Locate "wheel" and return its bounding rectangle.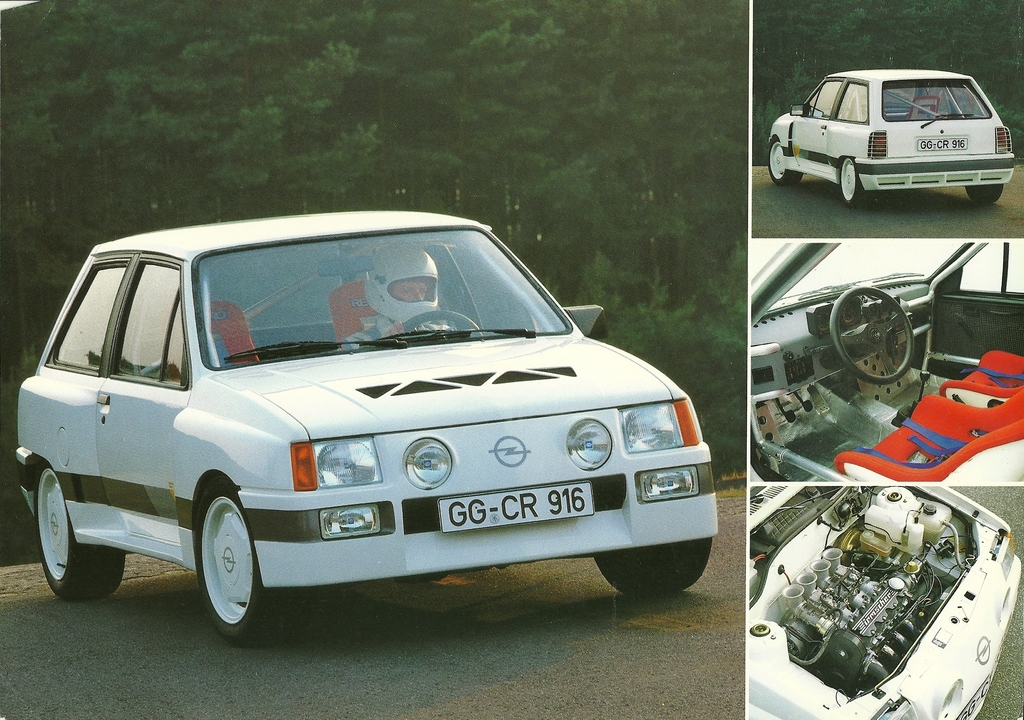
180:499:259:631.
